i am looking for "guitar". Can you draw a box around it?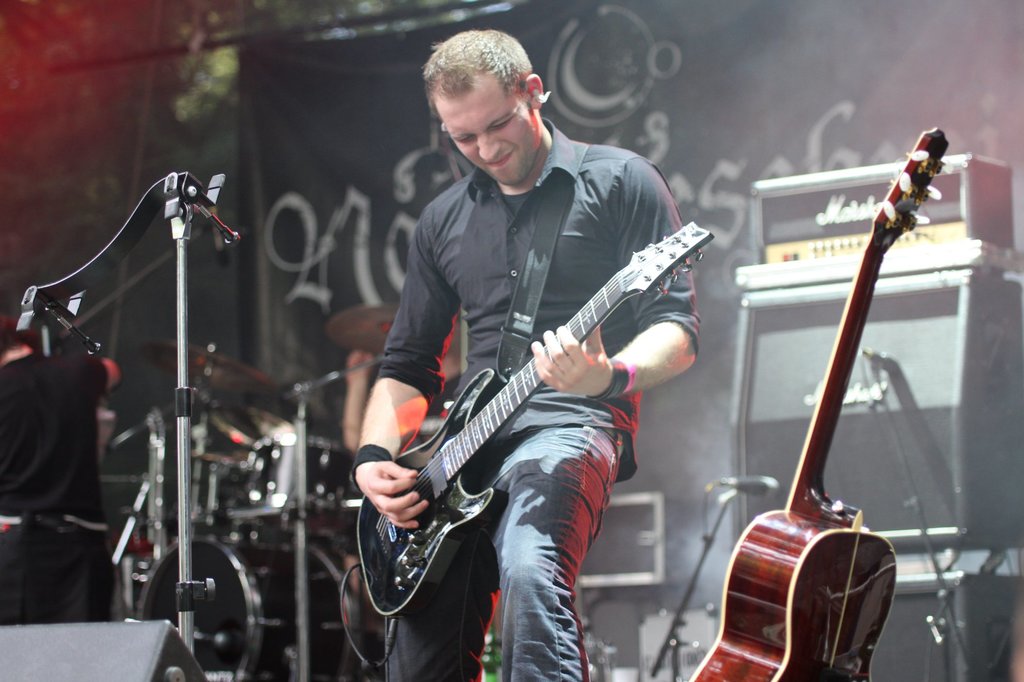
Sure, the bounding box is pyautogui.locateOnScreen(682, 118, 945, 681).
